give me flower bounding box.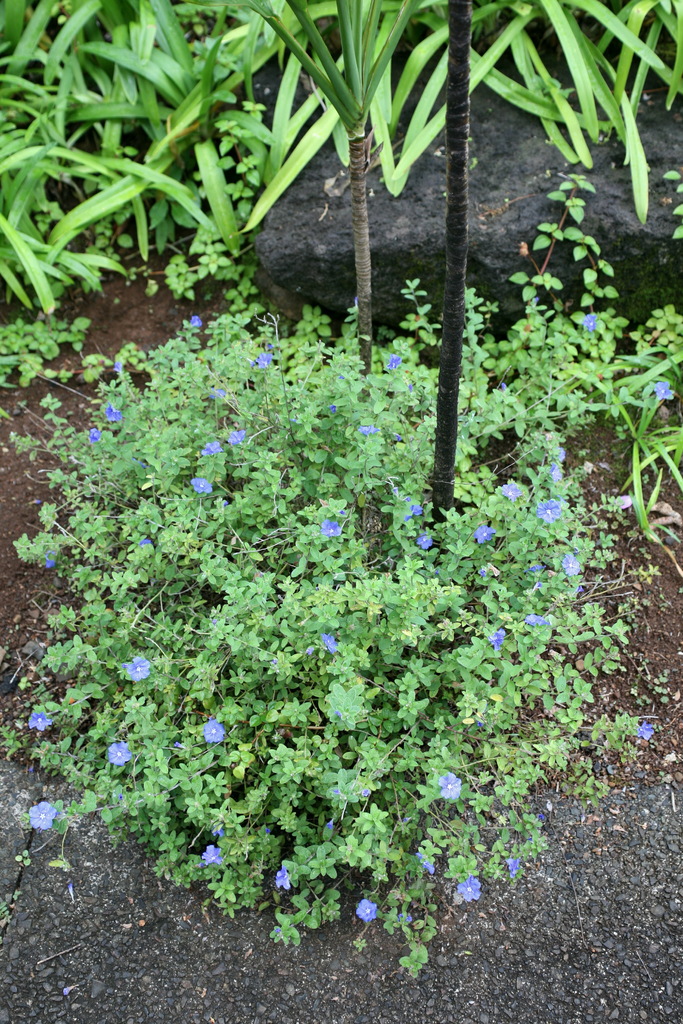
(488, 627, 504, 650).
